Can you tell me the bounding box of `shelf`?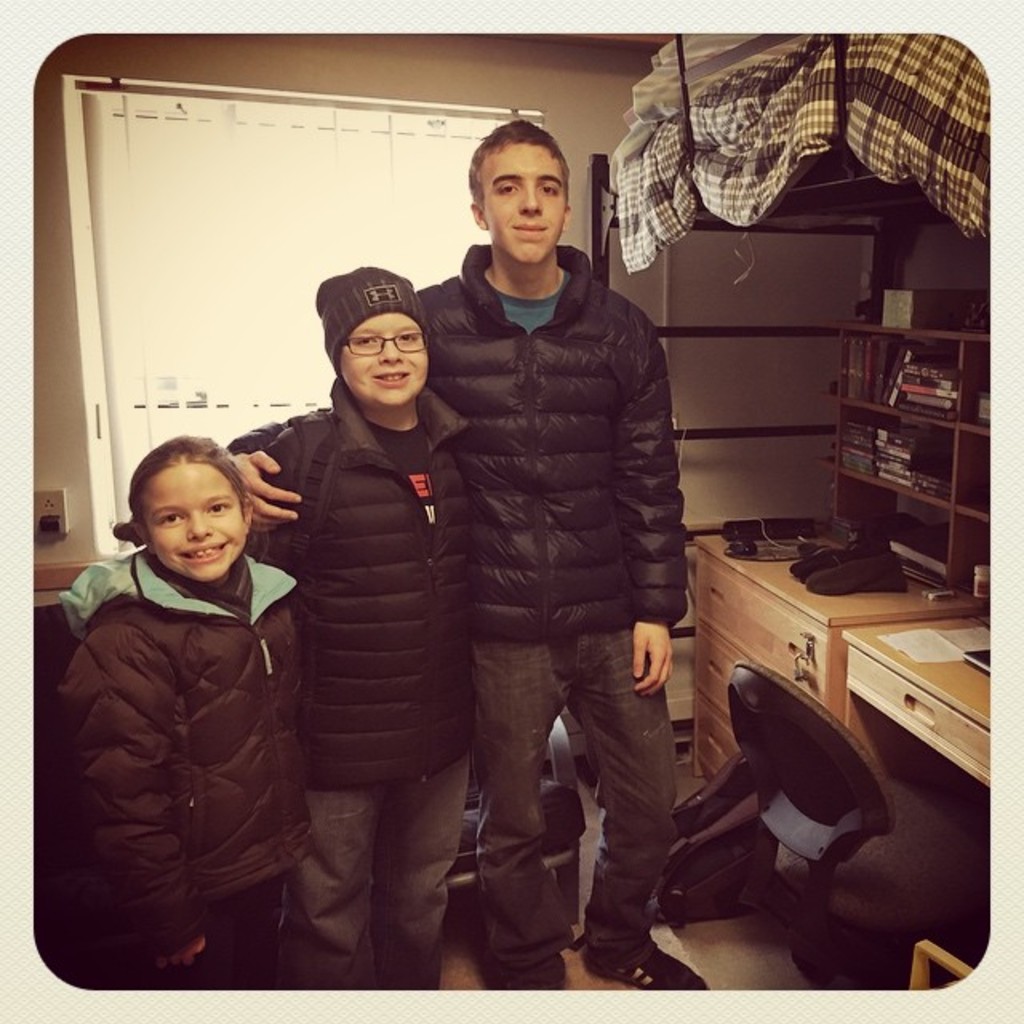
<bbox>944, 421, 989, 522</bbox>.
